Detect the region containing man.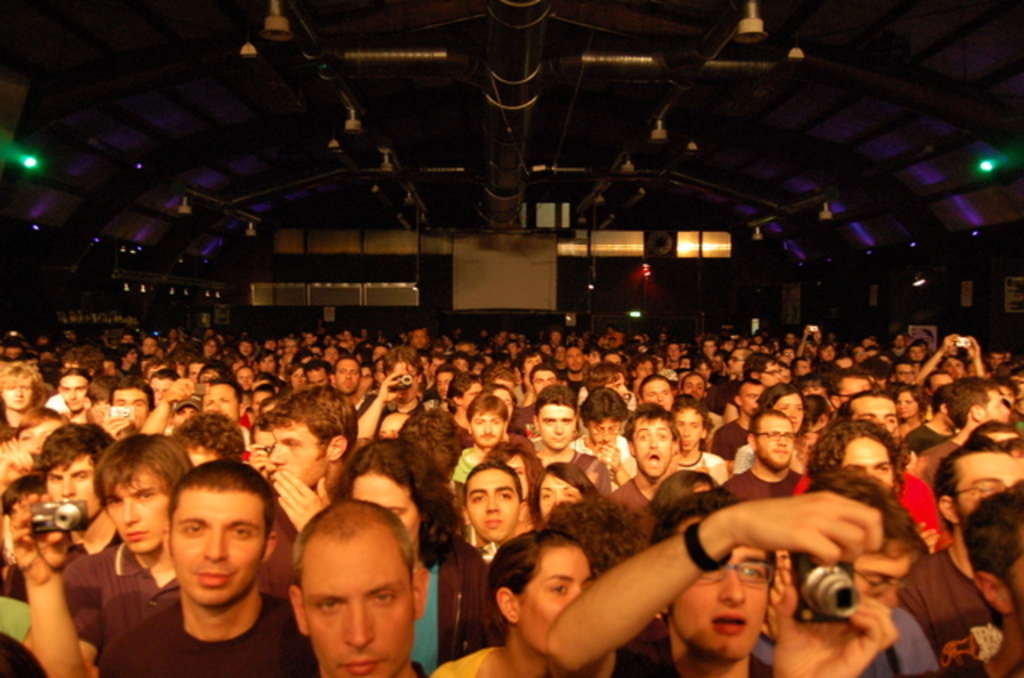
x1=286 y1=504 x2=430 y2=676.
